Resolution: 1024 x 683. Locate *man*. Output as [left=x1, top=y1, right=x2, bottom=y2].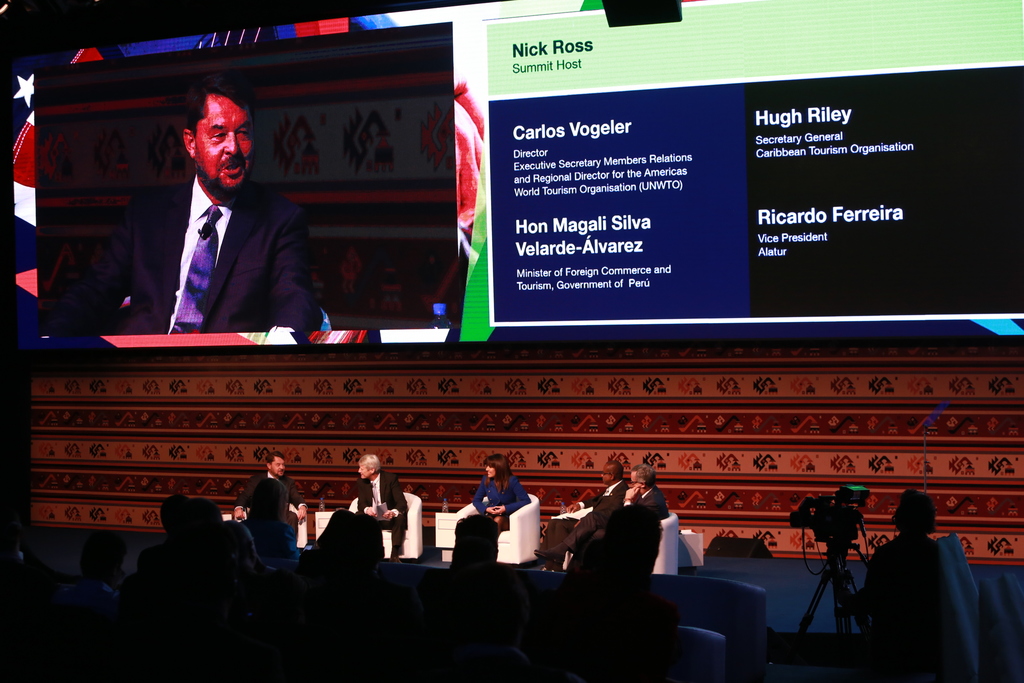
[left=234, top=452, right=309, bottom=522].
